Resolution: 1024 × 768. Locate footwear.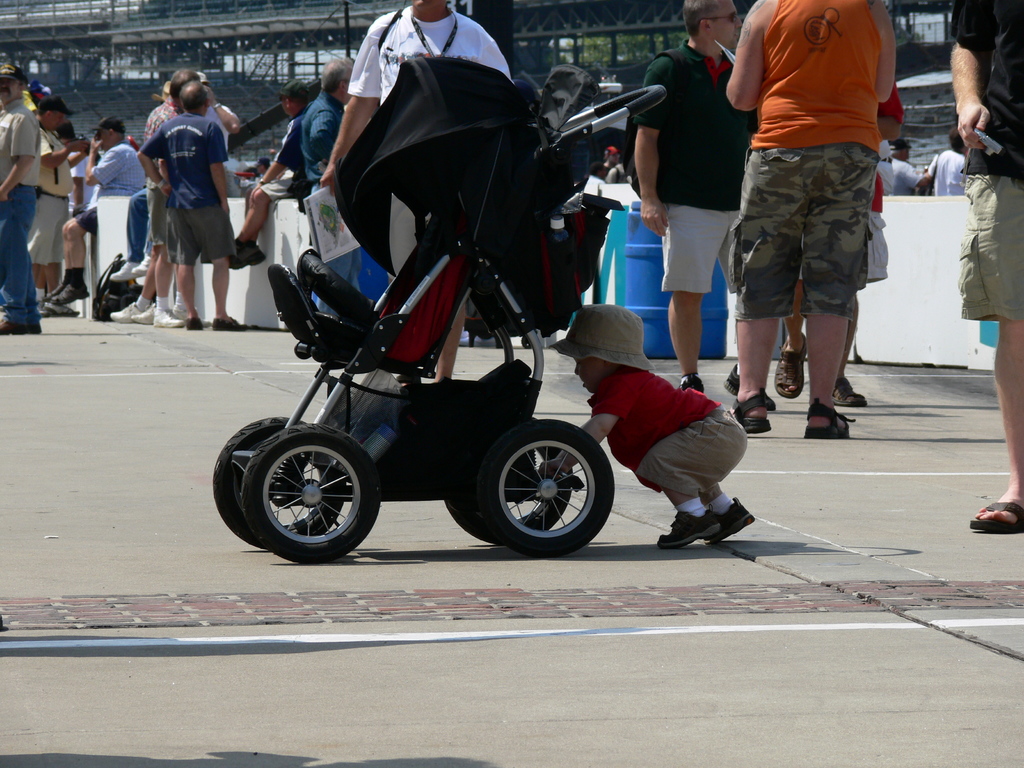
(722,386,773,433).
